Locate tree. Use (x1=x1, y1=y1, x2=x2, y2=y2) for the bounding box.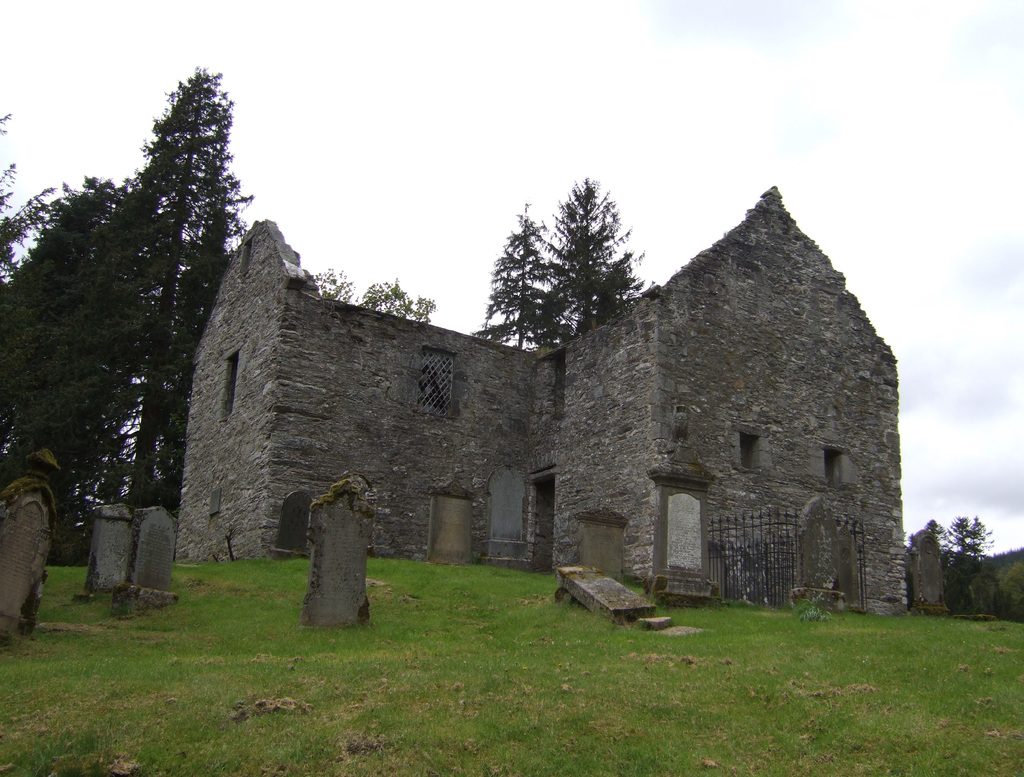
(x1=358, y1=276, x2=437, y2=324).
